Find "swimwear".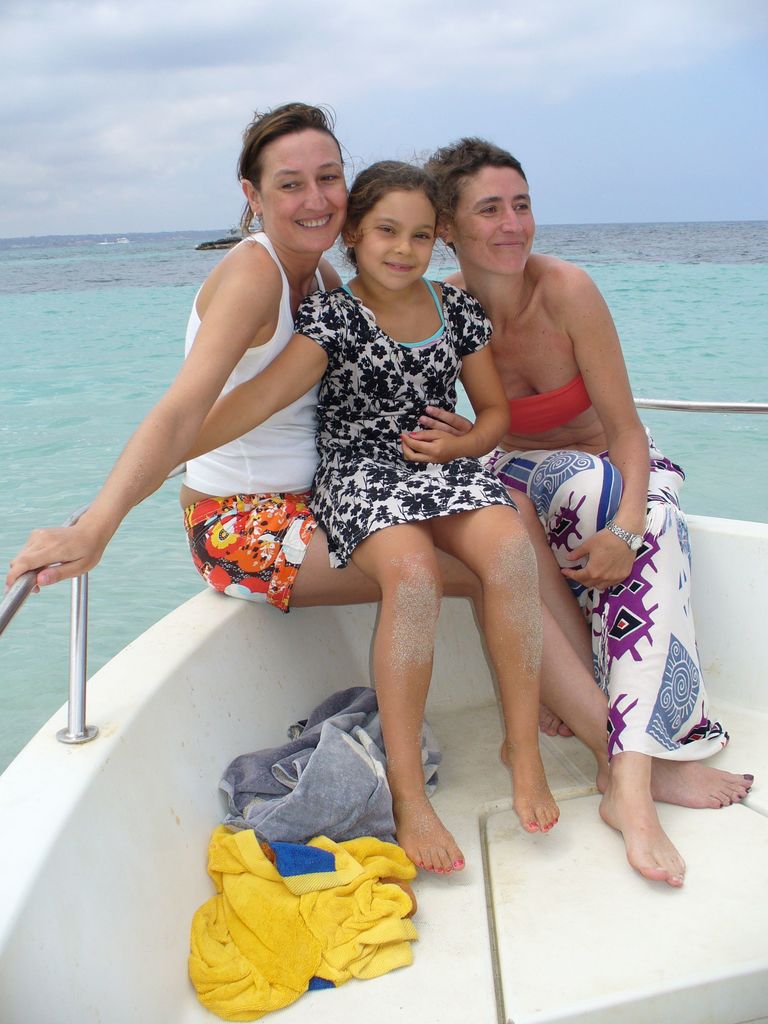
<box>181,227,326,495</box>.
